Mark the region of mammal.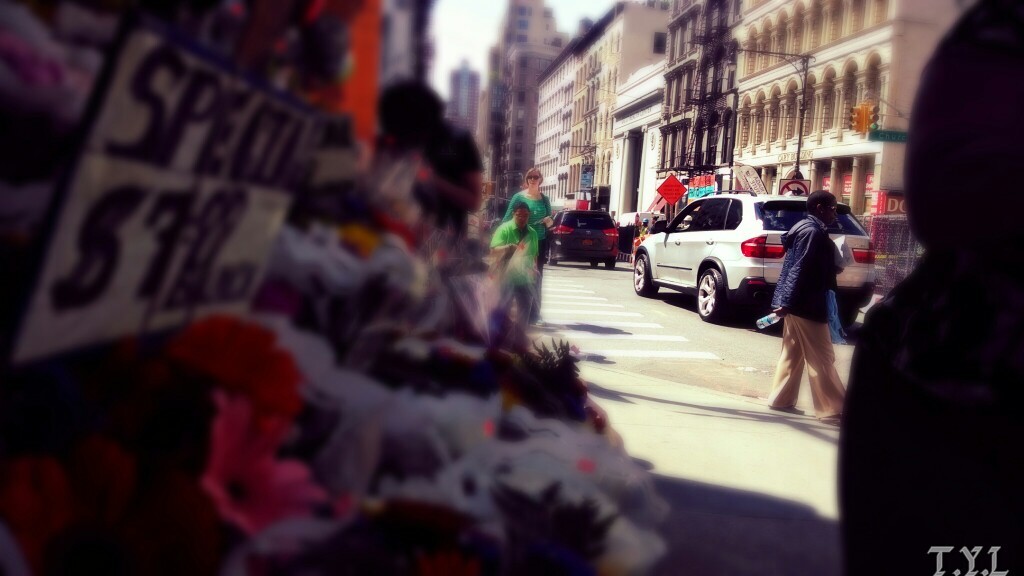
Region: pyautogui.locateOnScreen(488, 206, 545, 333).
